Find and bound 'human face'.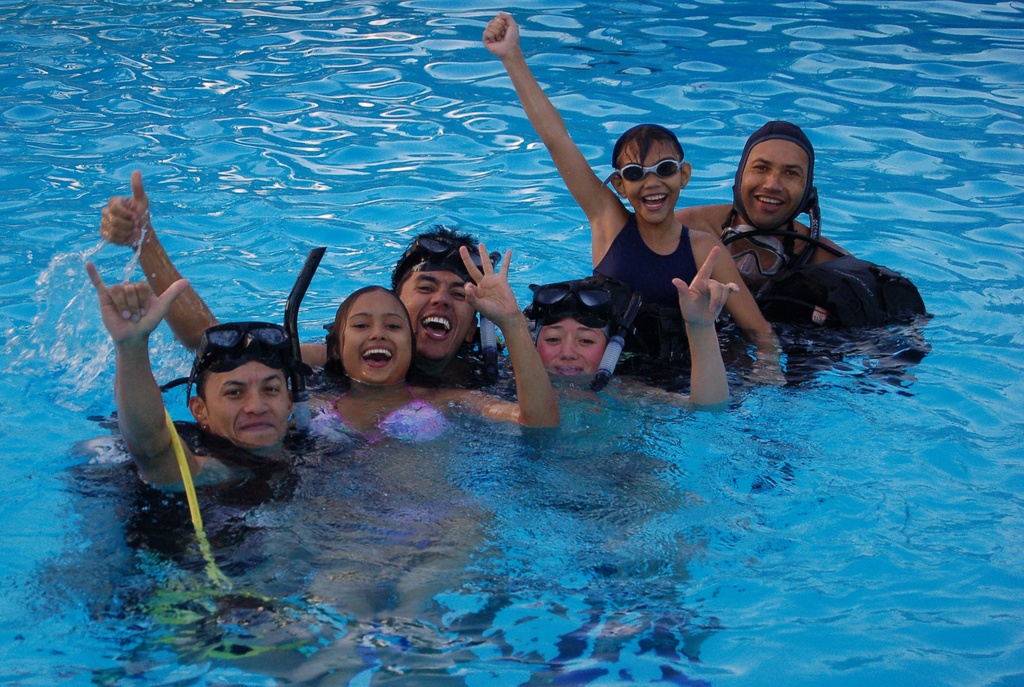
Bound: <bbox>404, 268, 477, 369</bbox>.
